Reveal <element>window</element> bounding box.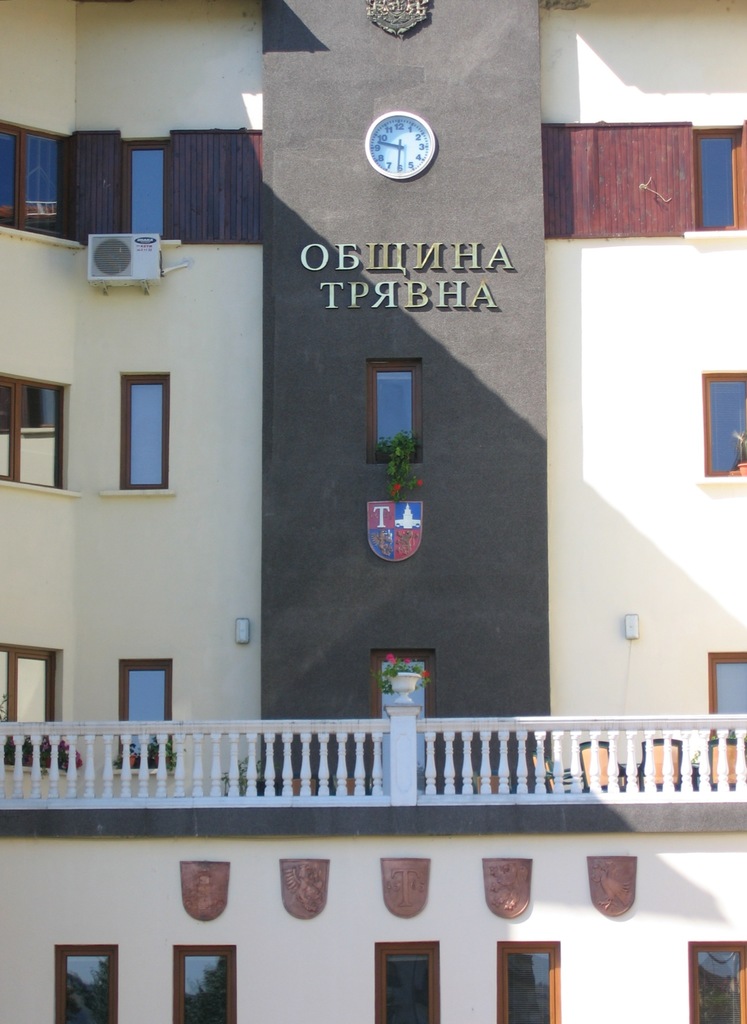
Revealed: (x1=55, y1=946, x2=122, y2=1023).
